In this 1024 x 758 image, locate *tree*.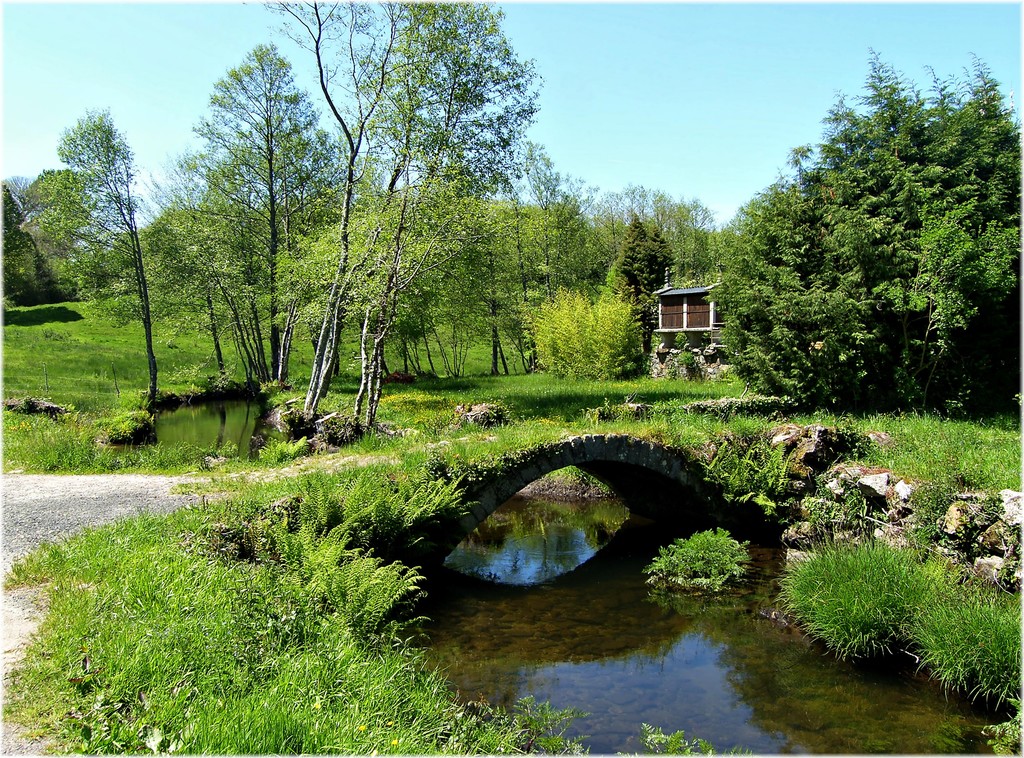
Bounding box: box=[527, 134, 728, 389].
